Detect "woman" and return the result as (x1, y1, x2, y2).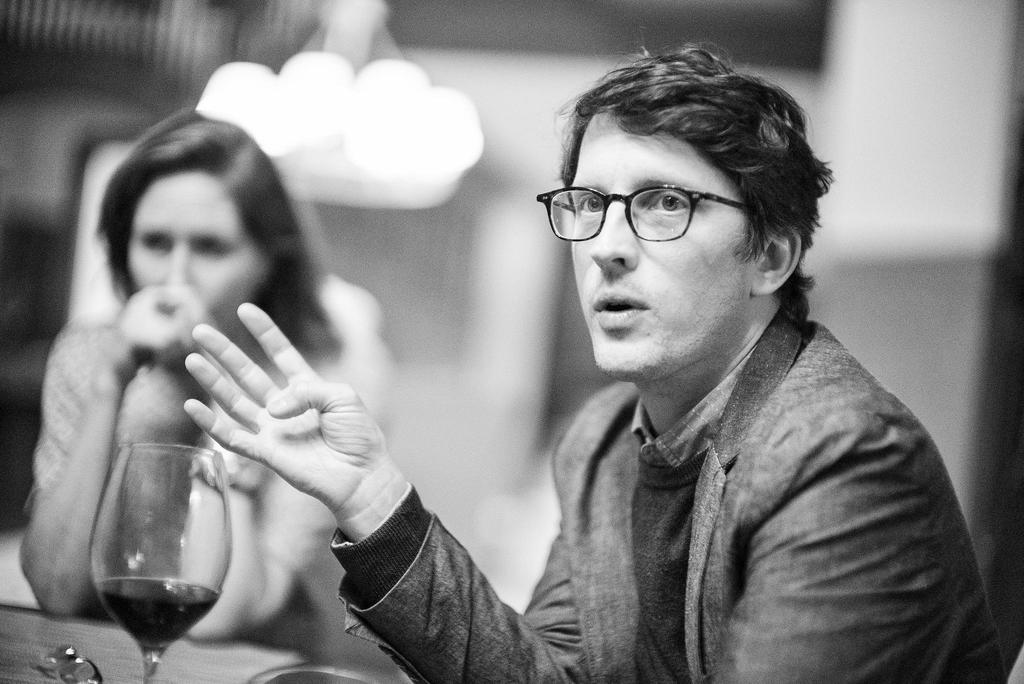
(24, 118, 359, 647).
